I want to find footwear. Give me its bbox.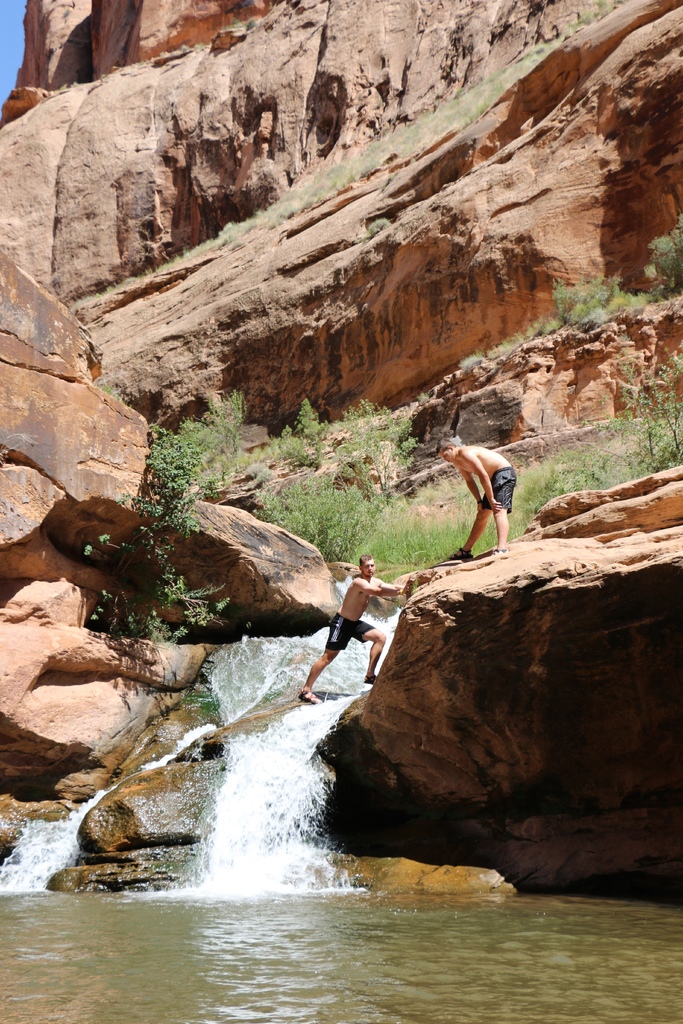
left=449, top=545, right=477, bottom=559.
